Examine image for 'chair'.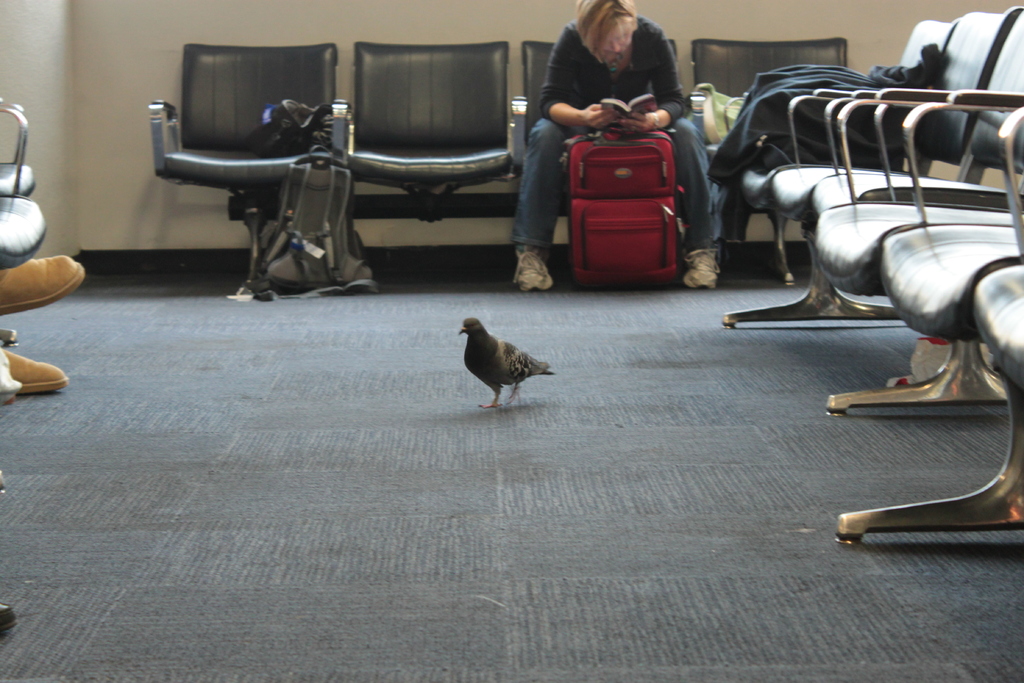
Examination result: (830, 112, 1023, 548).
